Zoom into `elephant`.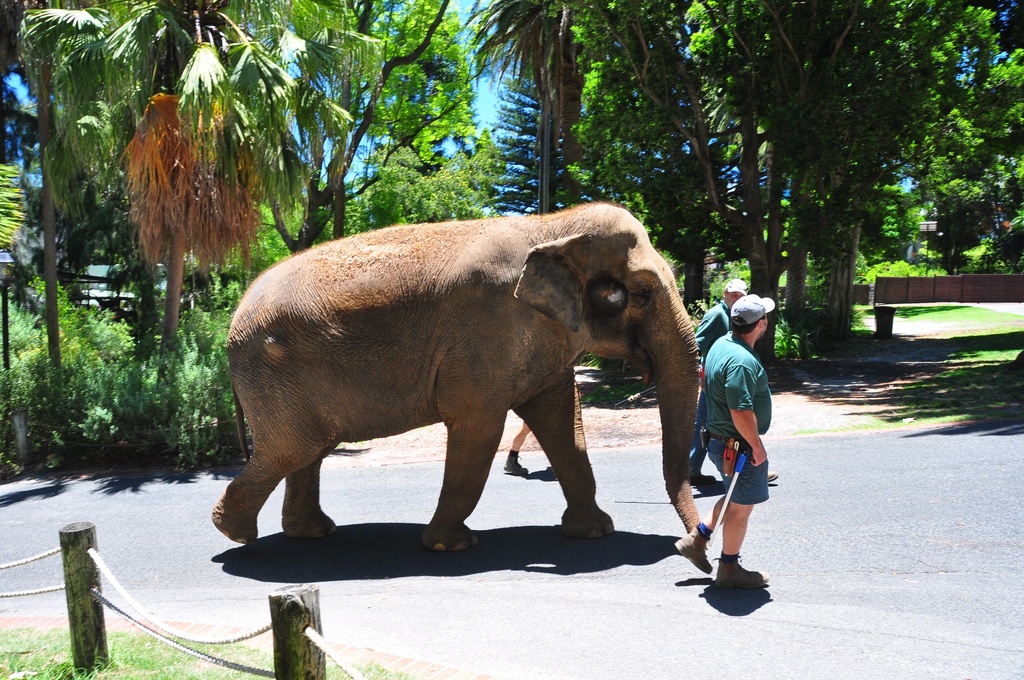
Zoom target: box(221, 207, 720, 564).
